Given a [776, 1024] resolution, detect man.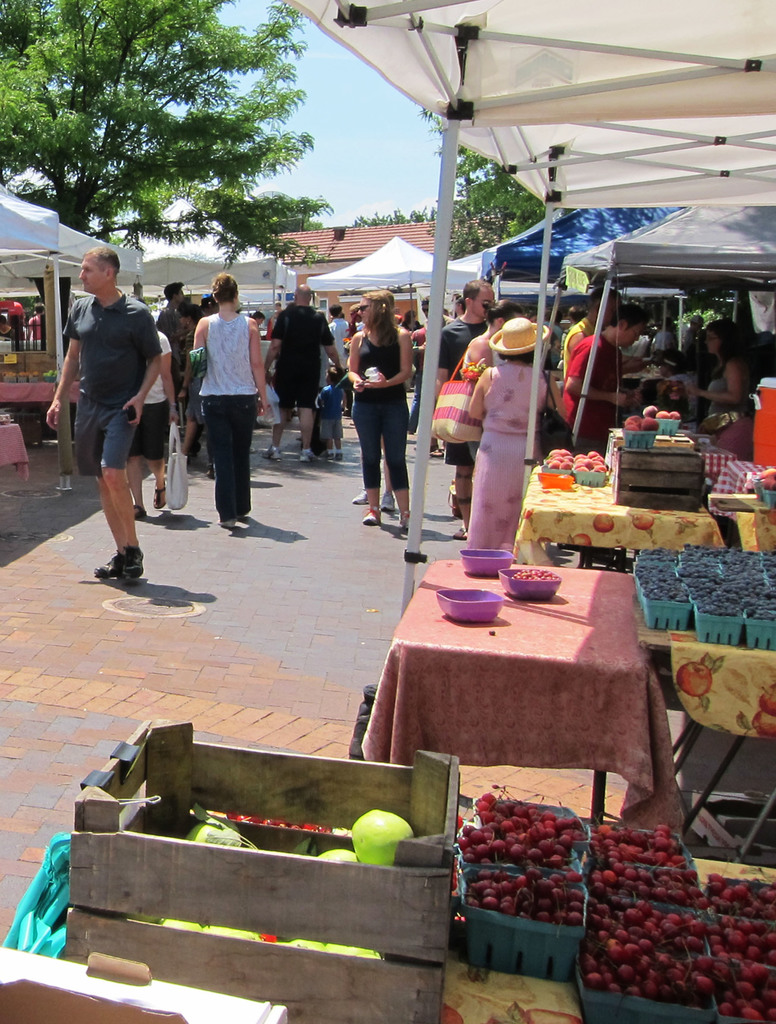
x1=436 y1=265 x2=490 y2=531.
